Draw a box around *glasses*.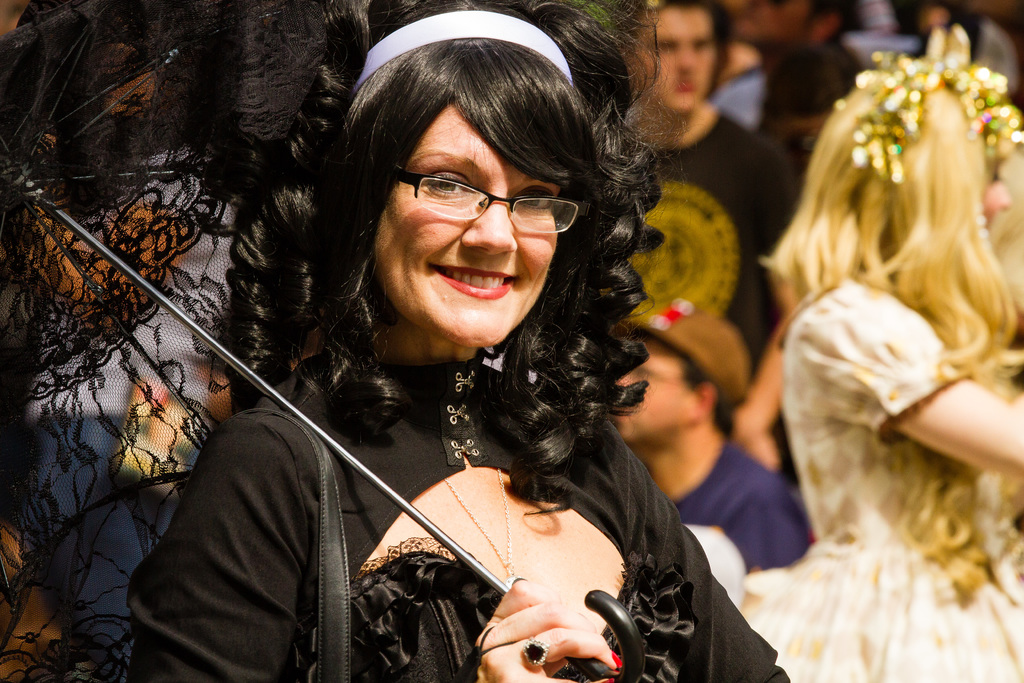
box=[383, 163, 596, 240].
